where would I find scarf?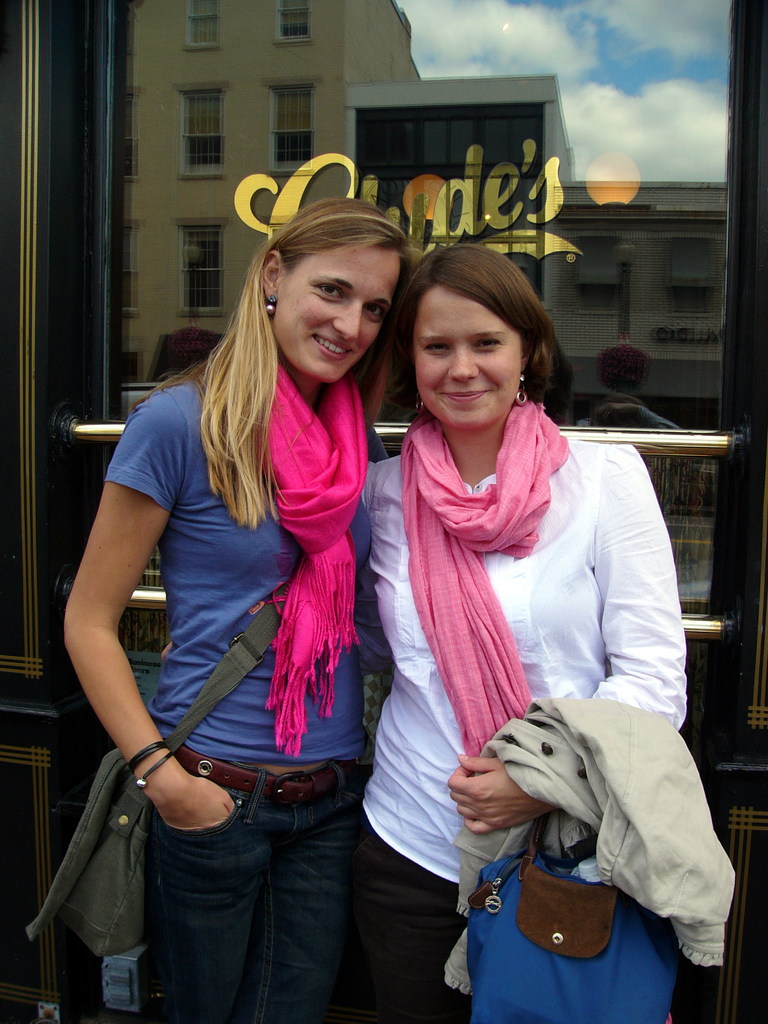
At [395, 392, 564, 754].
